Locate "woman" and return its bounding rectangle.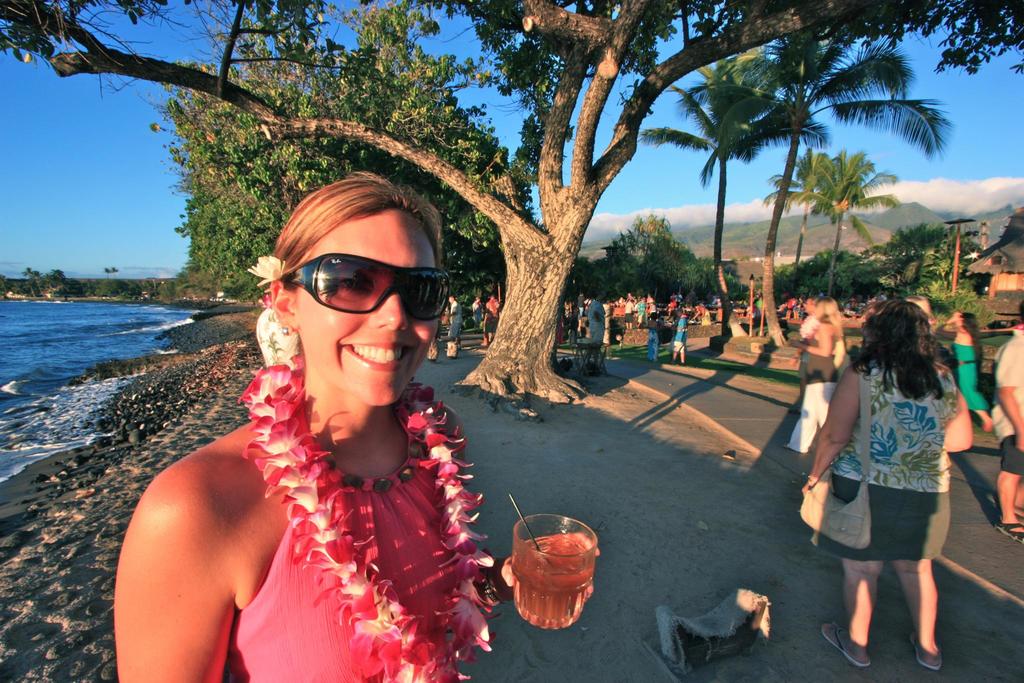
[799, 300, 970, 668].
